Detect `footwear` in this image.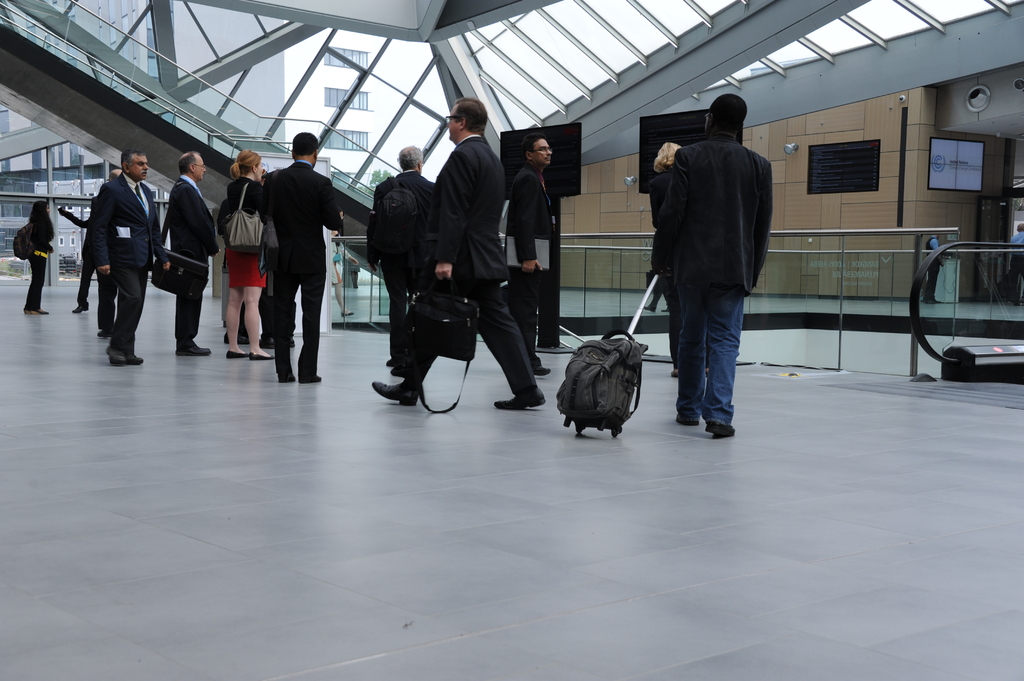
Detection: [96, 329, 115, 339].
